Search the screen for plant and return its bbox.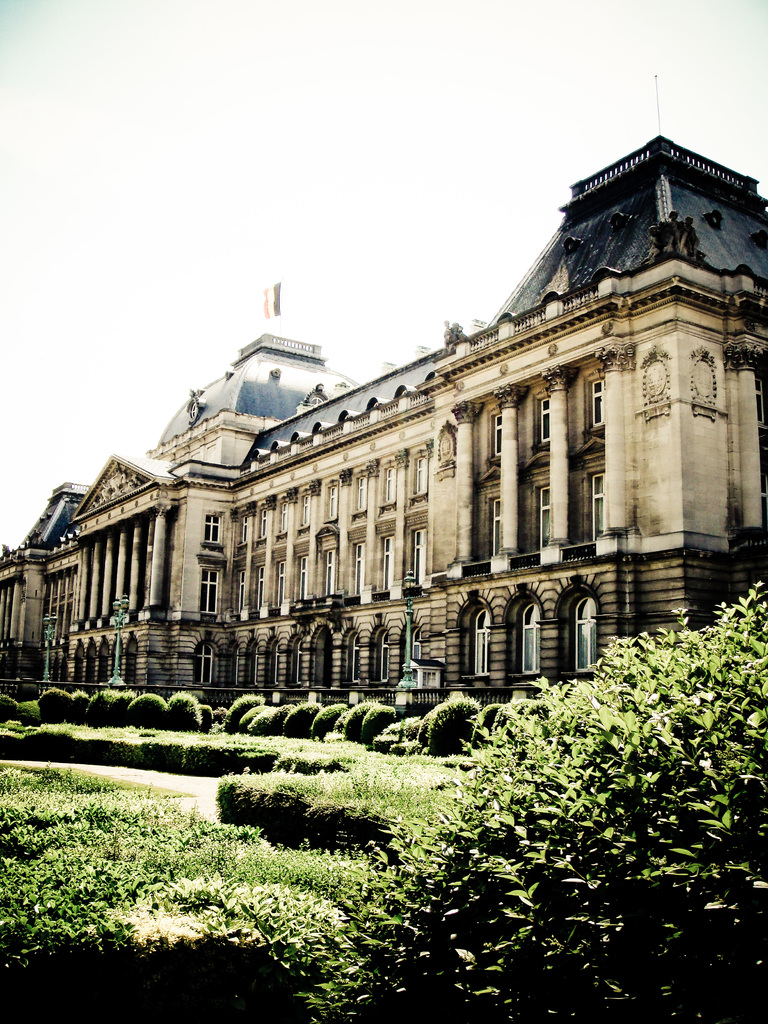
Found: rect(259, 703, 291, 731).
